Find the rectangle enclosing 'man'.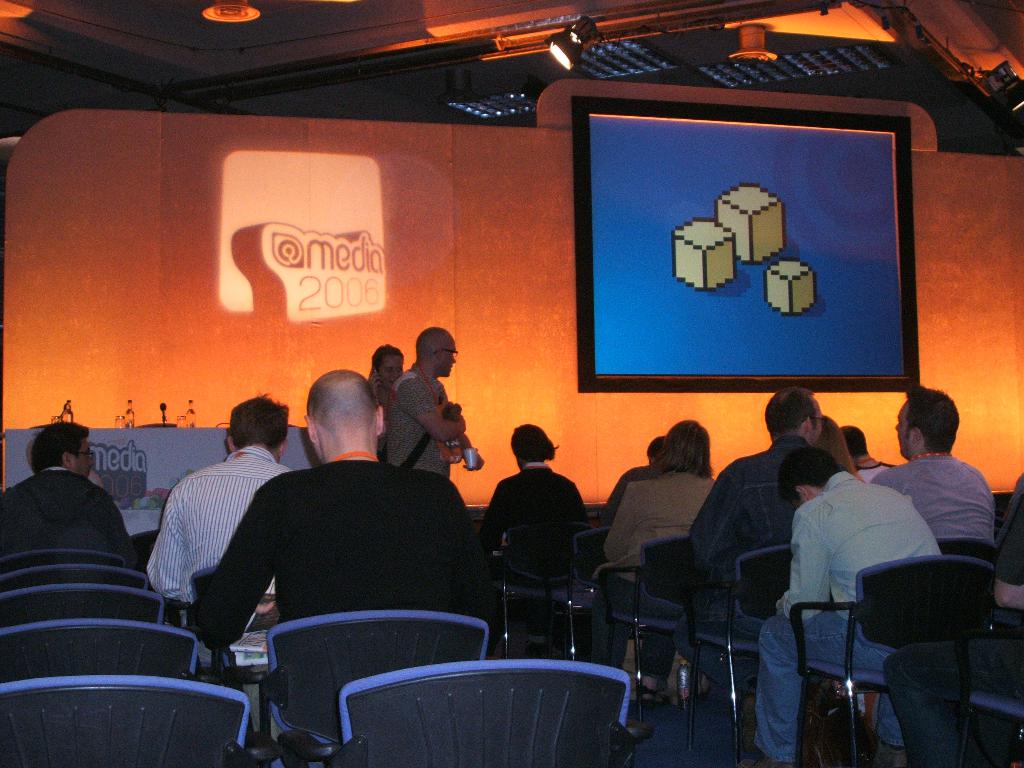
(x1=755, y1=440, x2=954, y2=767).
